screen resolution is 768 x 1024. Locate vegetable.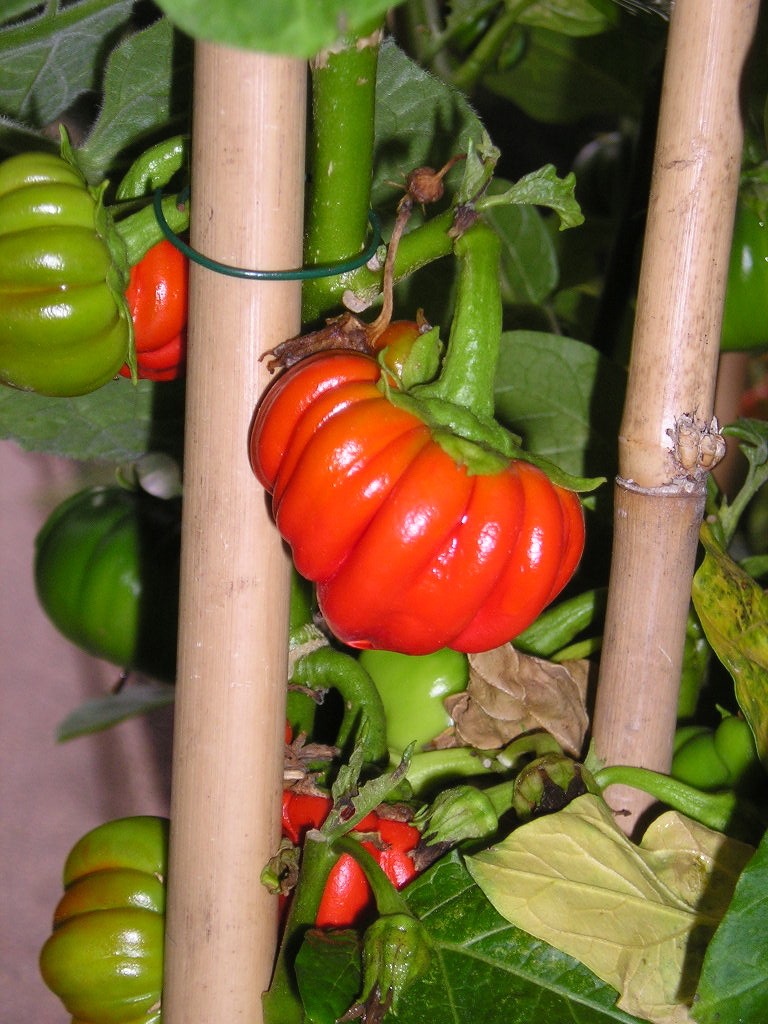
714:186:767:354.
